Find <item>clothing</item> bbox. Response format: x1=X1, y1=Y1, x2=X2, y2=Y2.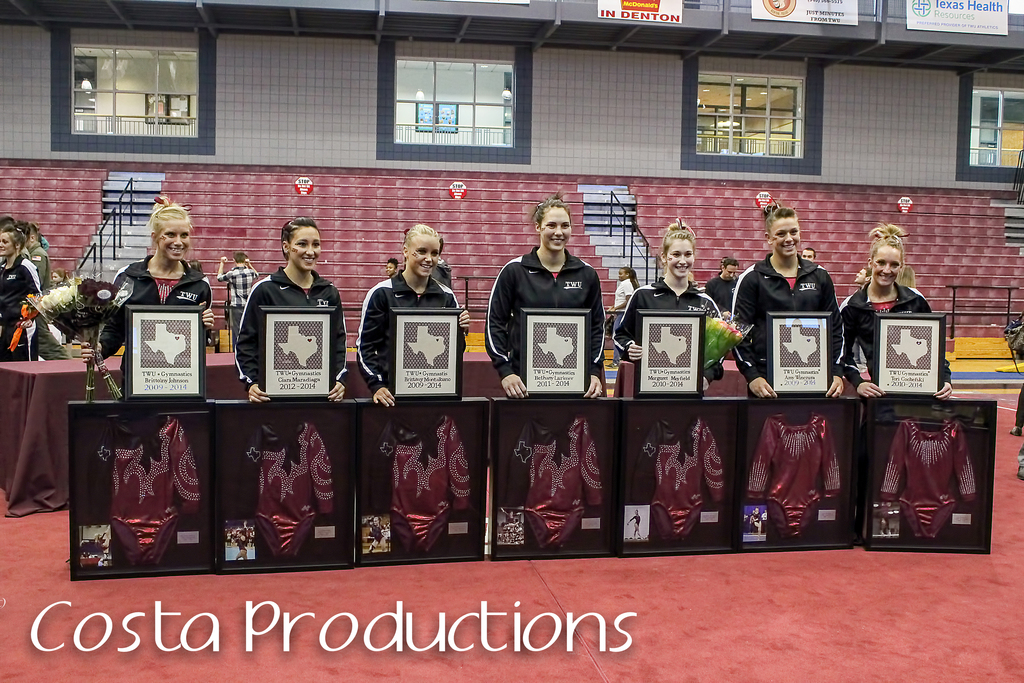
x1=485, y1=219, x2=613, y2=391.
